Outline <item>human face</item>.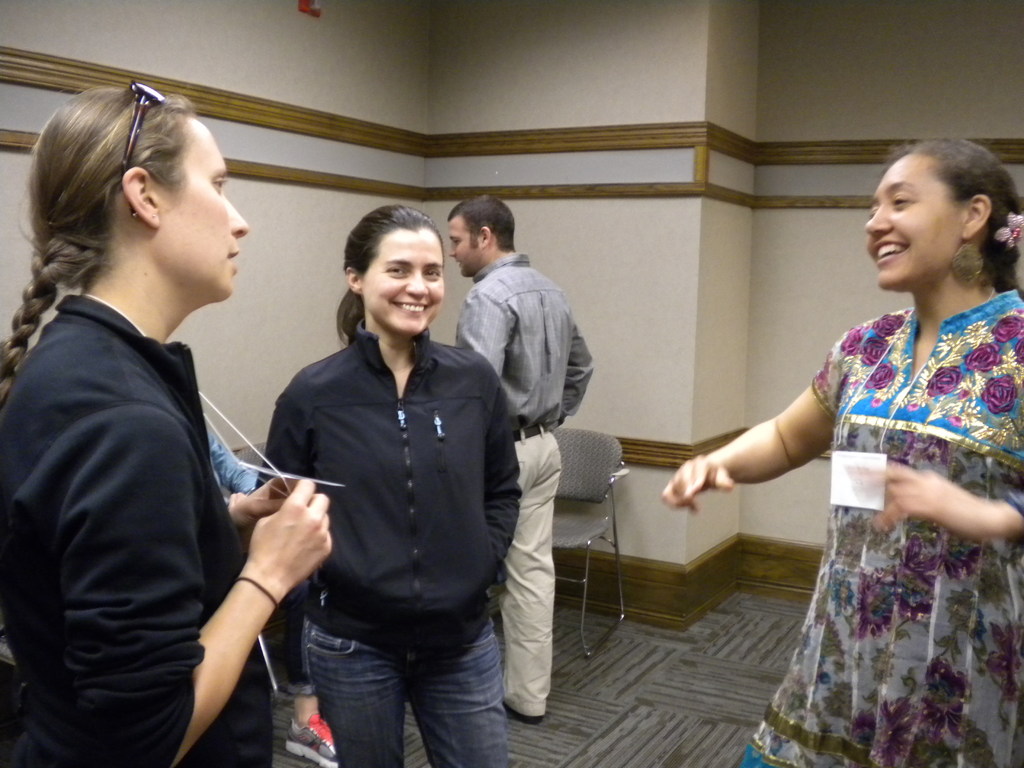
Outline: box(152, 115, 250, 295).
